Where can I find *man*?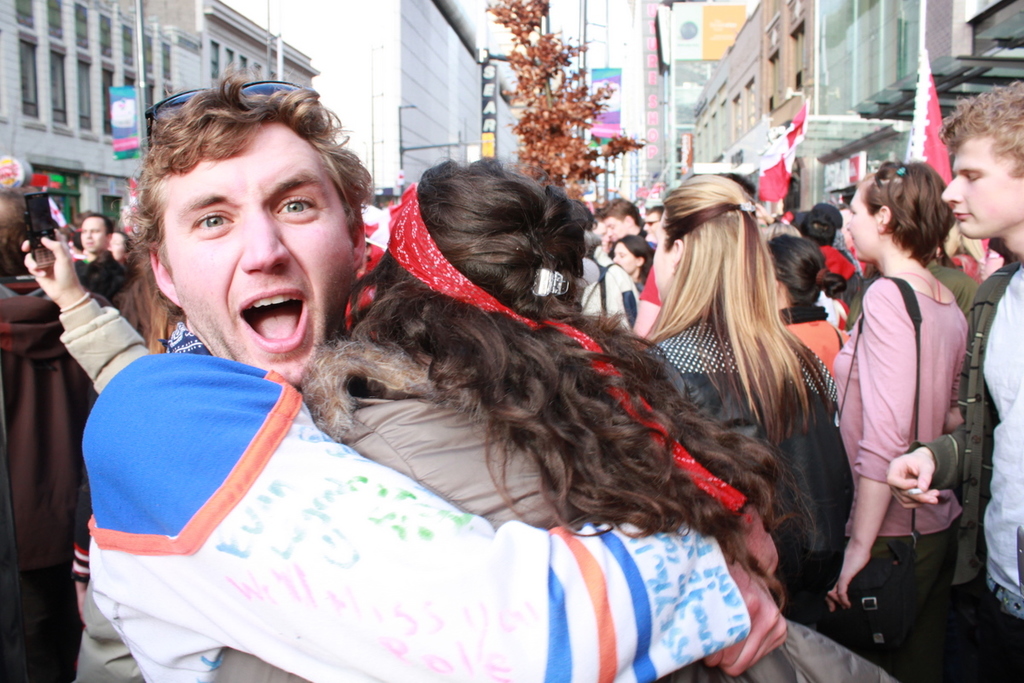
You can find it at (884, 73, 1023, 682).
